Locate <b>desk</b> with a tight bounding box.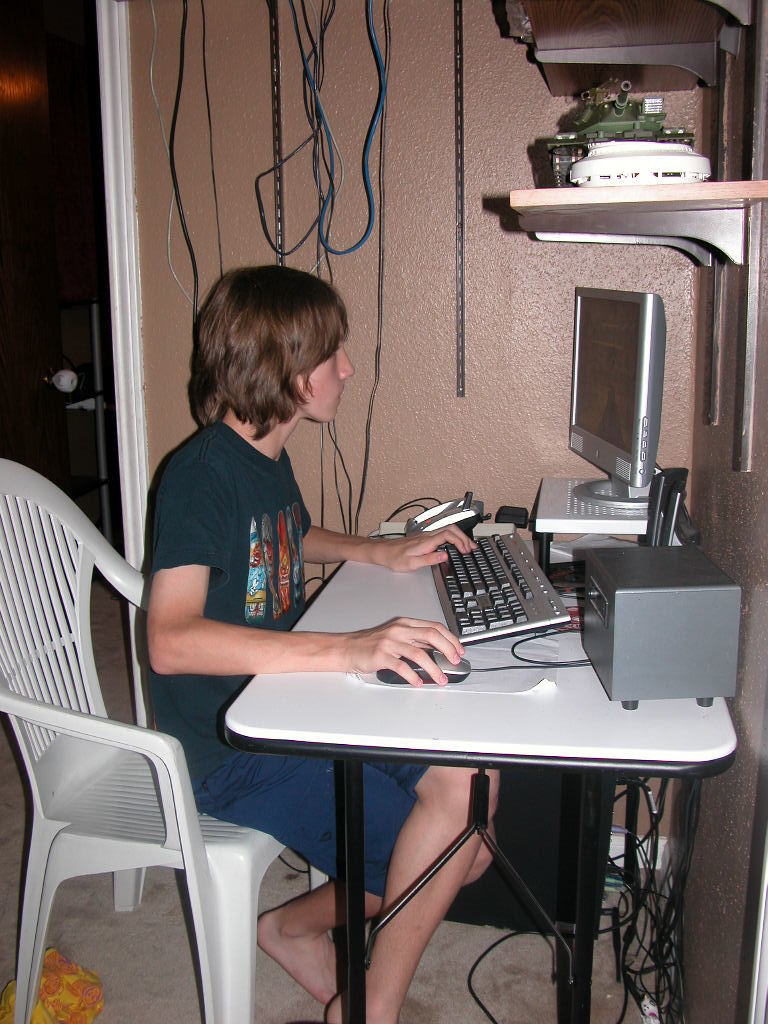
<bbox>170, 532, 754, 1023</bbox>.
